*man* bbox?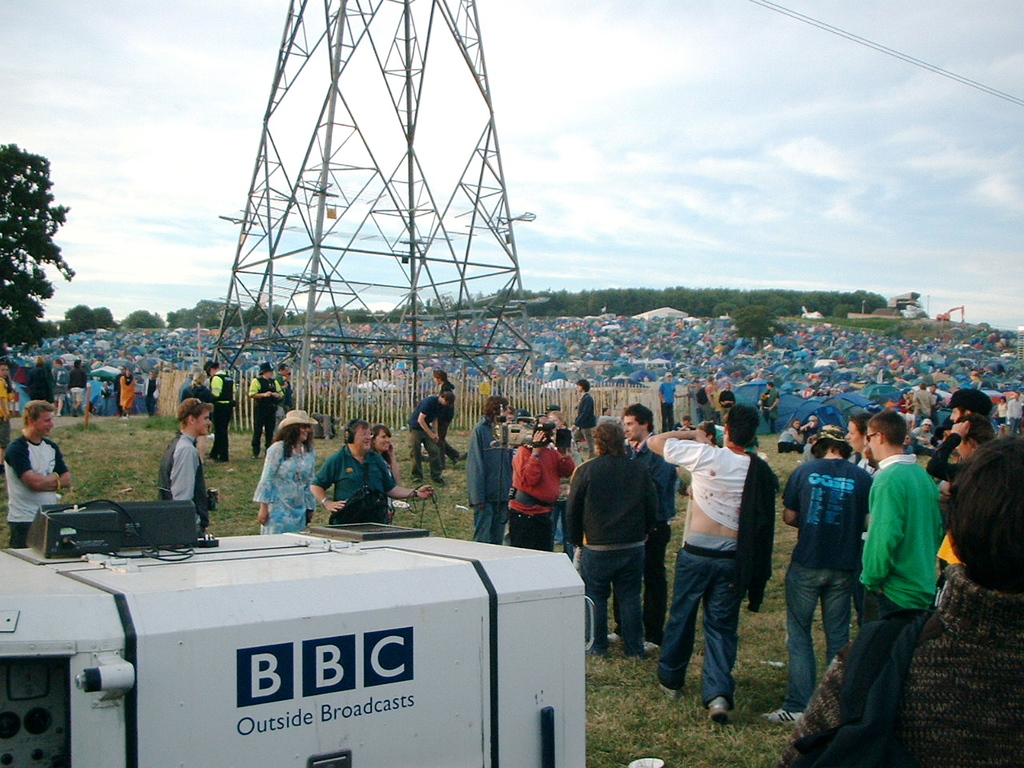
{"x1": 14, "y1": 406, "x2": 62, "y2": 550}
